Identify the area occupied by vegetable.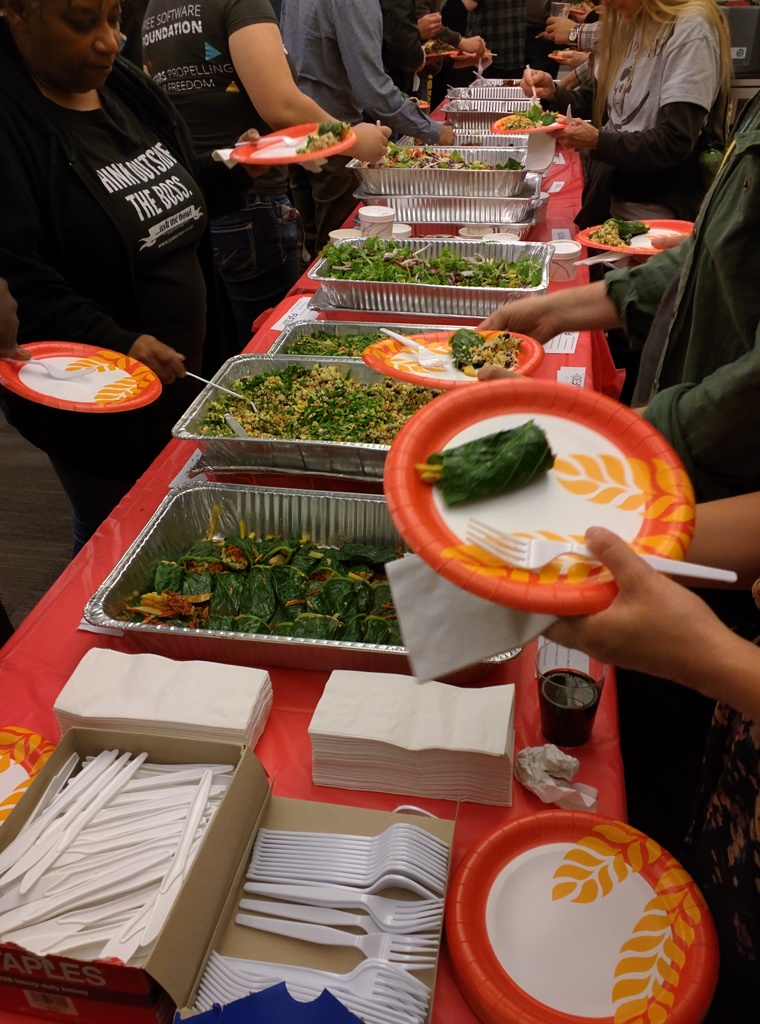
Area: 503,99,564,140.
